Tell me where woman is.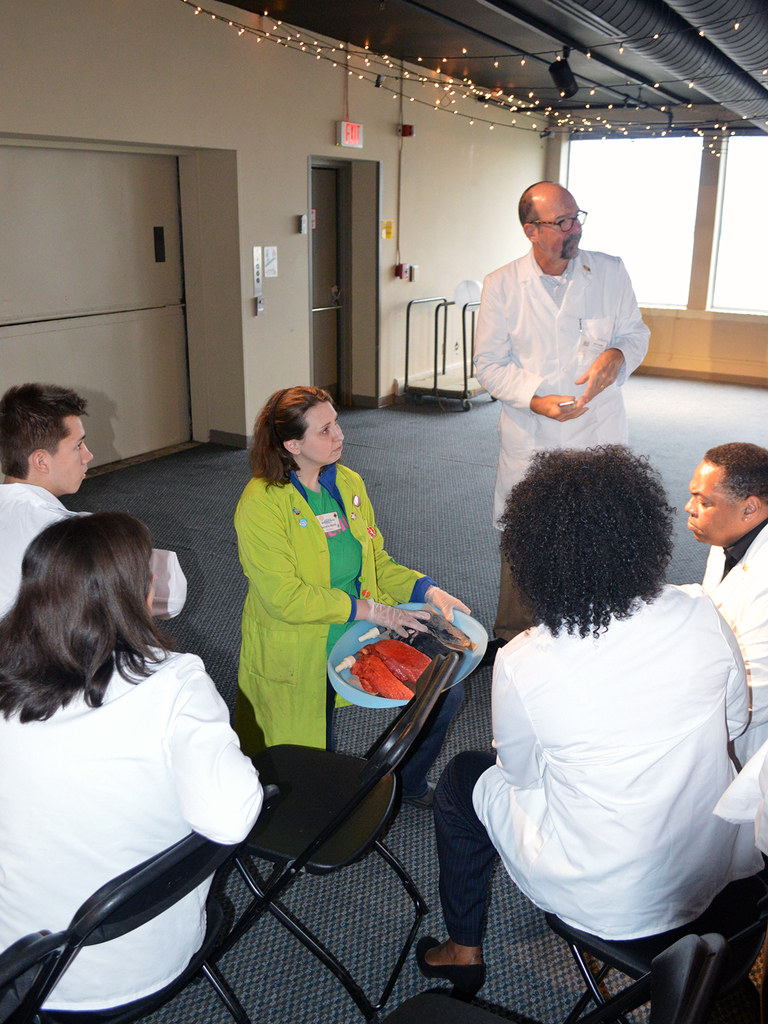
woman is at bbox(233, 387, 469, 749).
